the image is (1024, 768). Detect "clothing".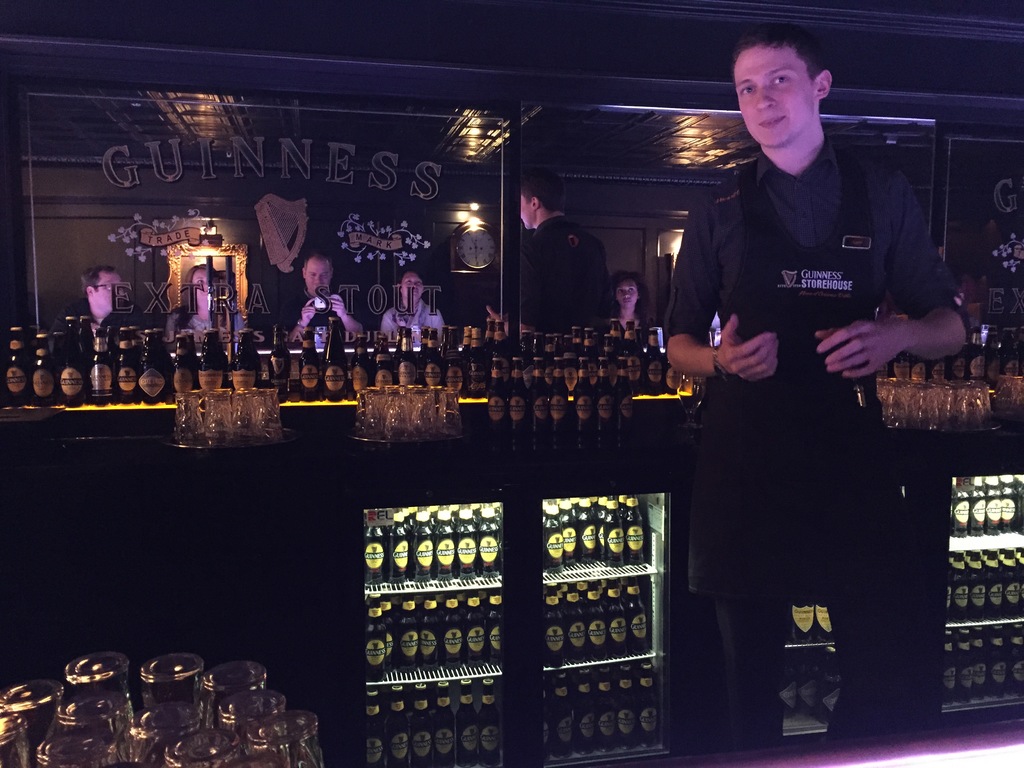
Detection: l=276, t=308, r=351, b=340.
